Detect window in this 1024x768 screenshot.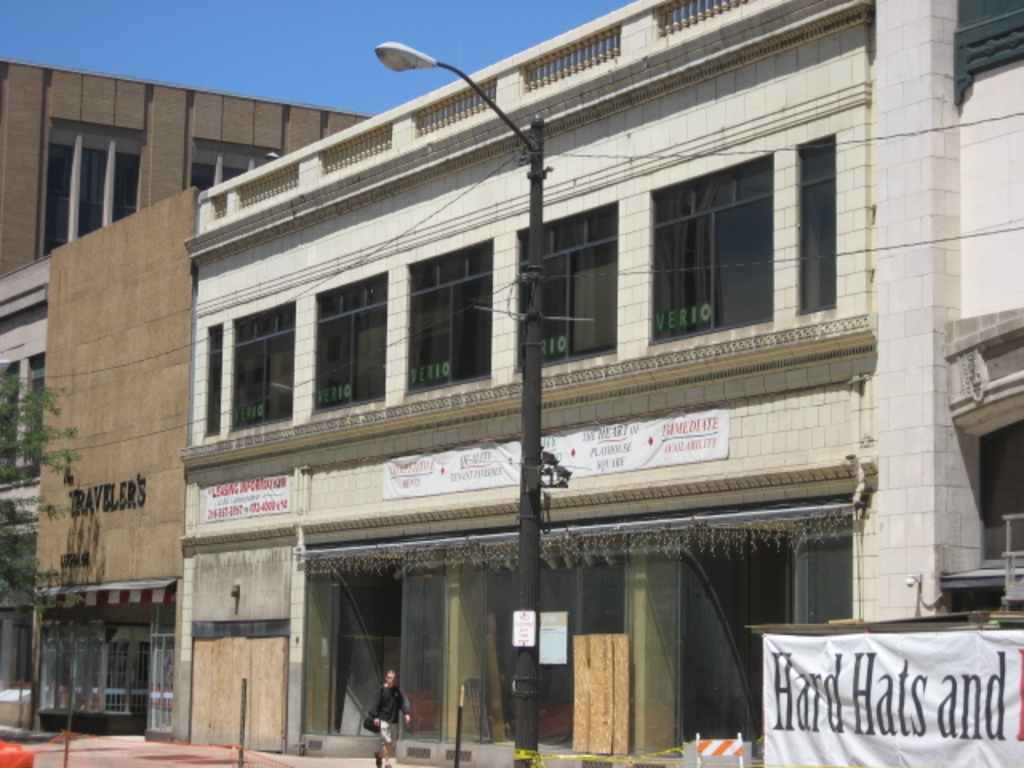
Detection: [left=645, top=149, right=773, bottom=336].
